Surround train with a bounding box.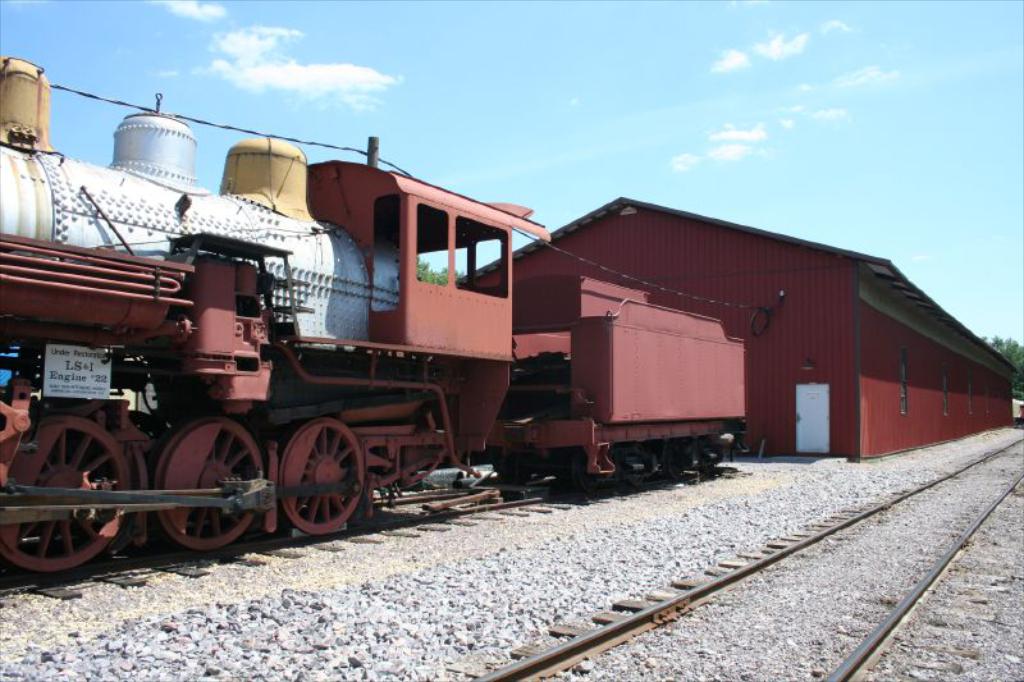
box=[0, 60, 749, 577].
